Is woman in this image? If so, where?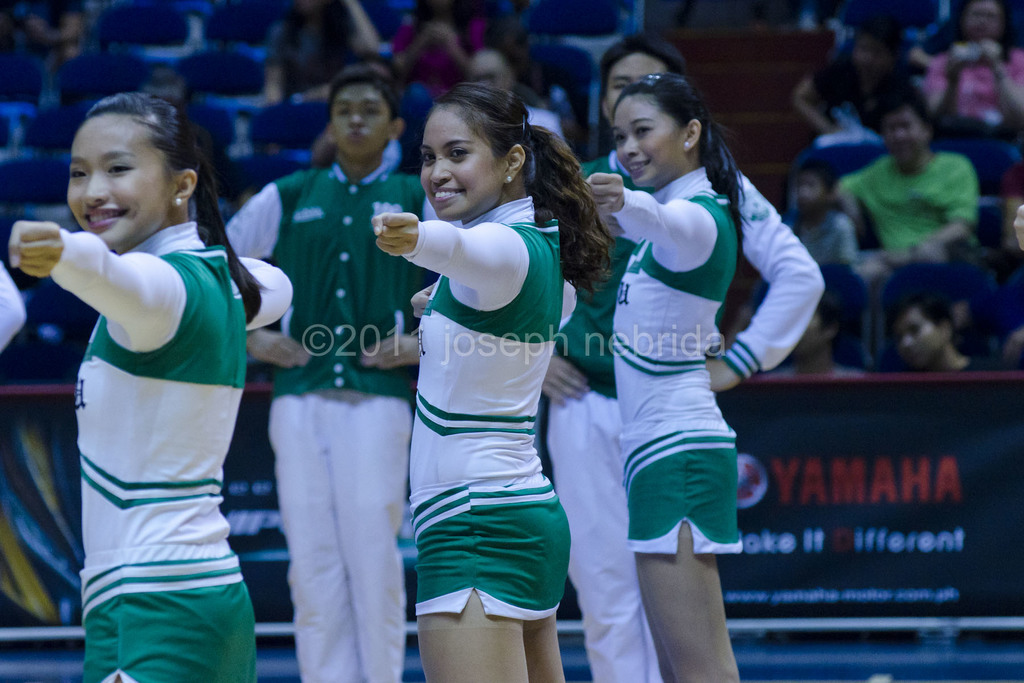
Yes, at x1=930 y1=0 x2=1023 y2=189.
